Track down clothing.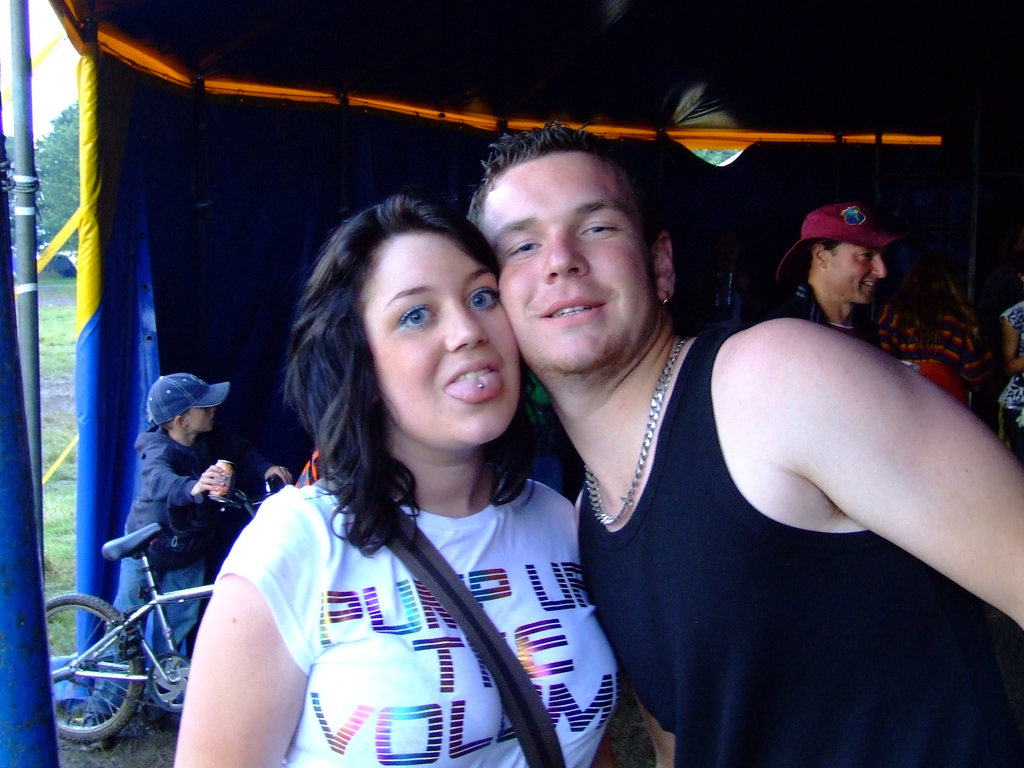
Tracked to bbox(195, 400, 634, 758).
